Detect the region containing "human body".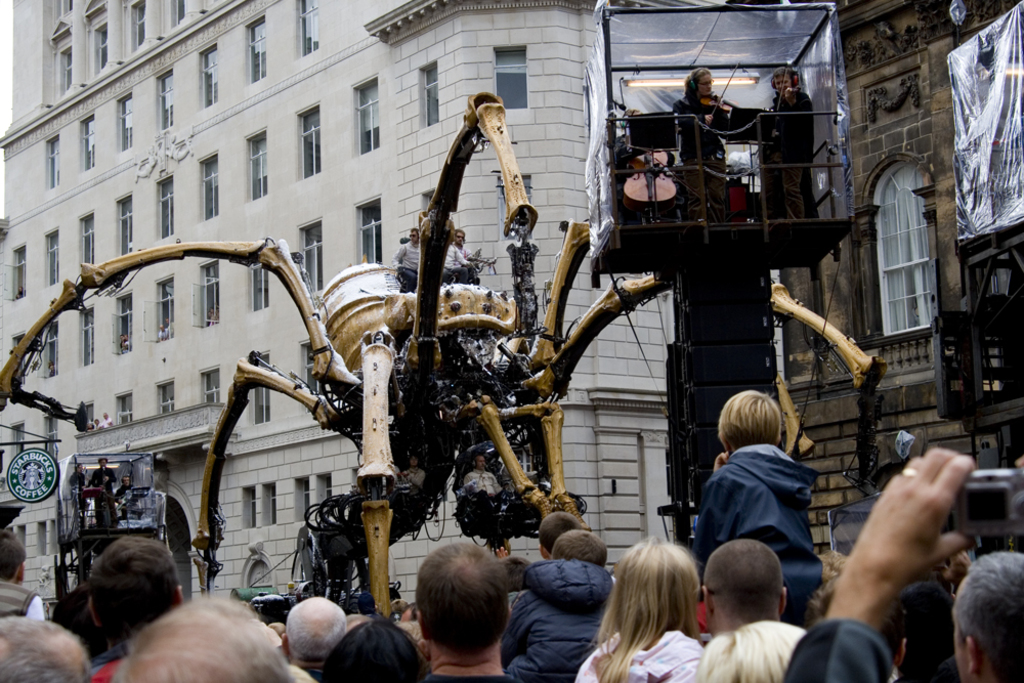
locate(395, 466, 420, 492).
